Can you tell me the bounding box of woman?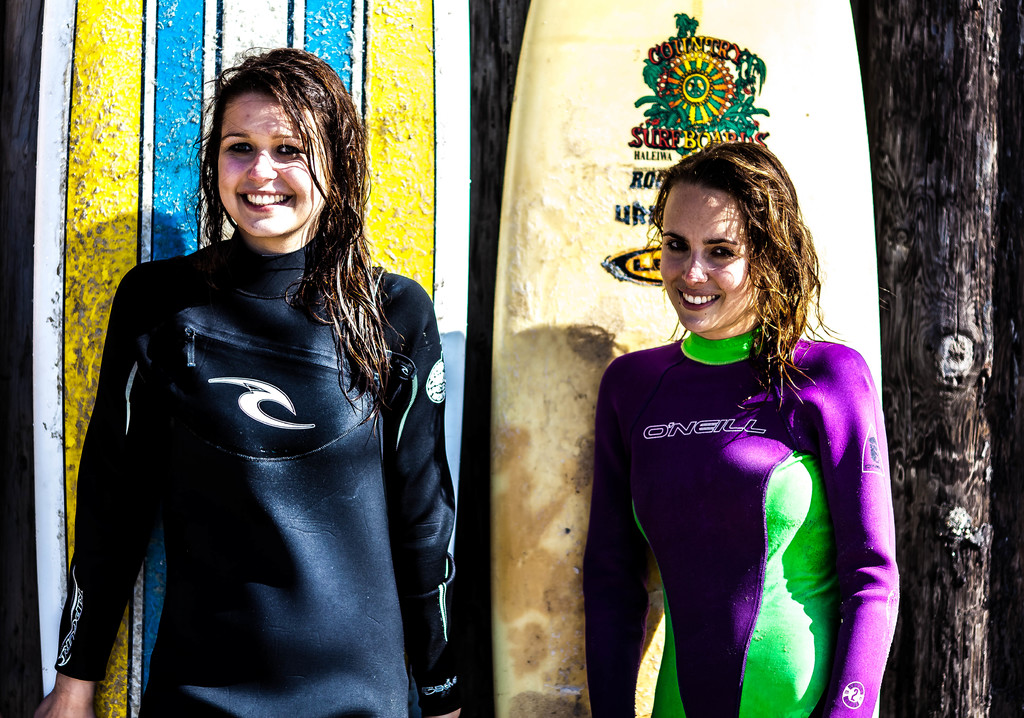
bbox=(592, 127, 902, 703).
